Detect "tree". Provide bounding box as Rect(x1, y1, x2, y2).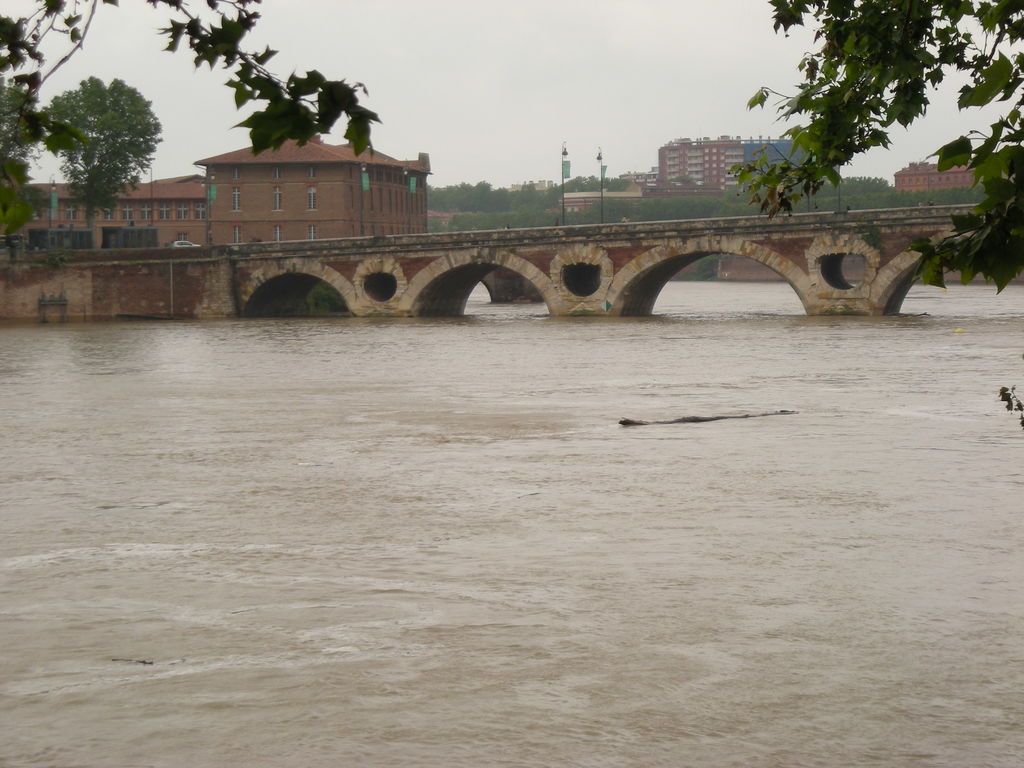
Rect(31, 70, 166, 224).
